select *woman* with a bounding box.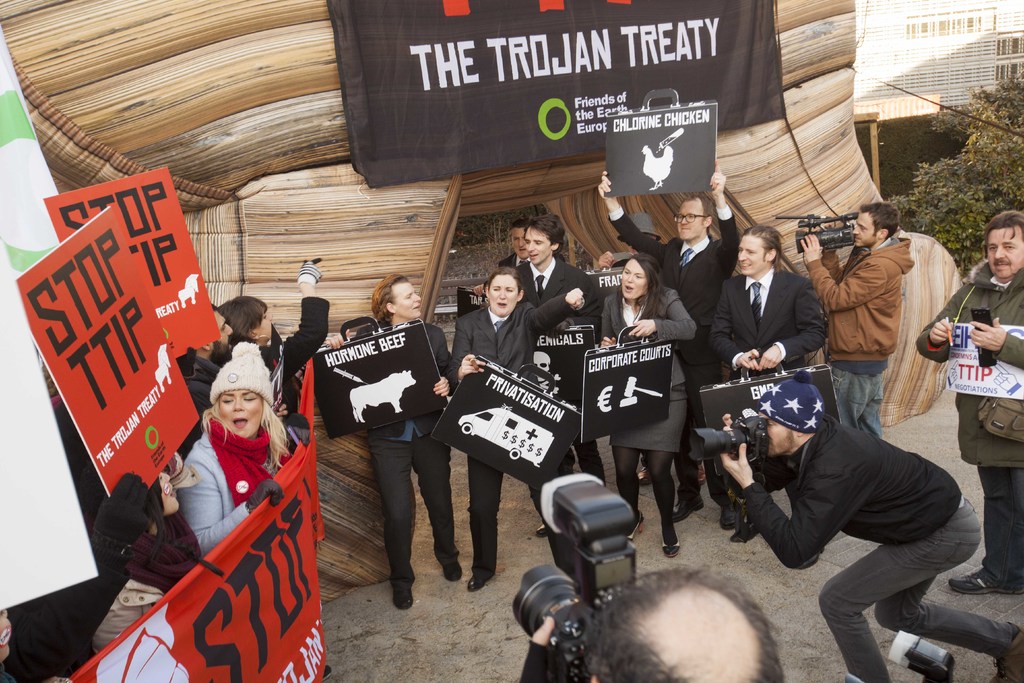
BBox(220, 256, 333, 418).
